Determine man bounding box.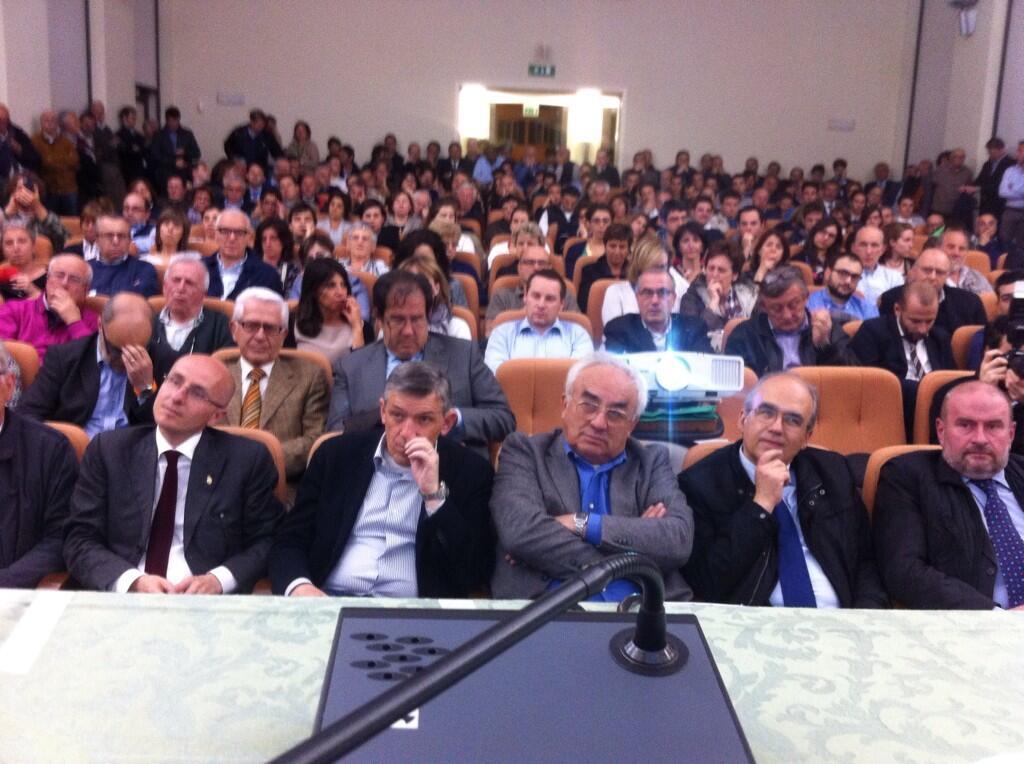
Determined: x1=273 y1=355 x2=496 y2=596.
